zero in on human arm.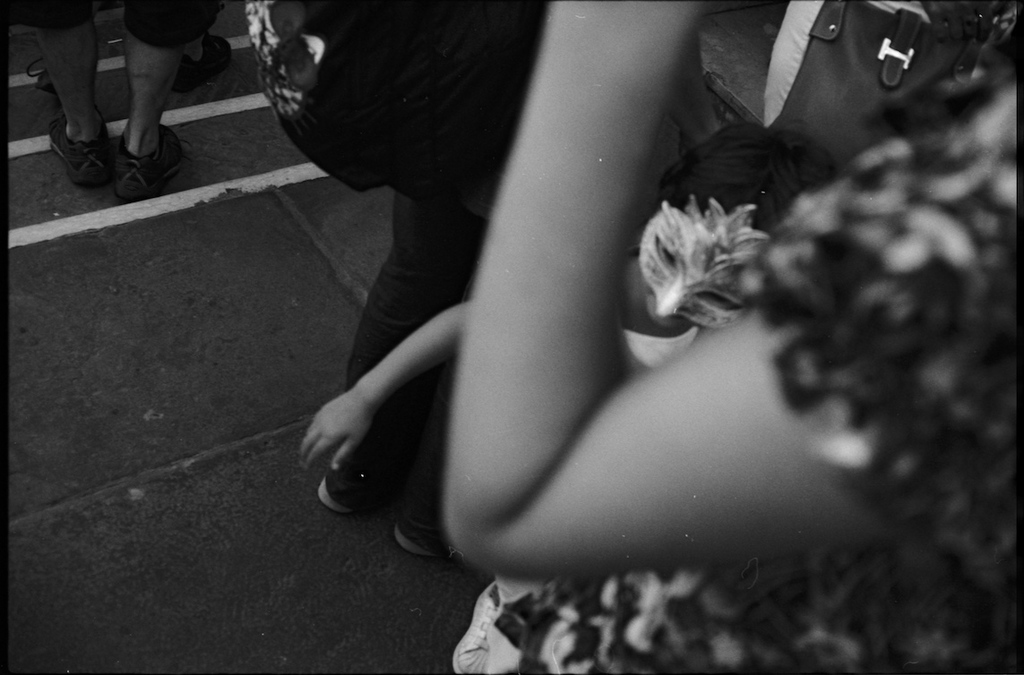
Zeroed in: 296:300:465:469.
